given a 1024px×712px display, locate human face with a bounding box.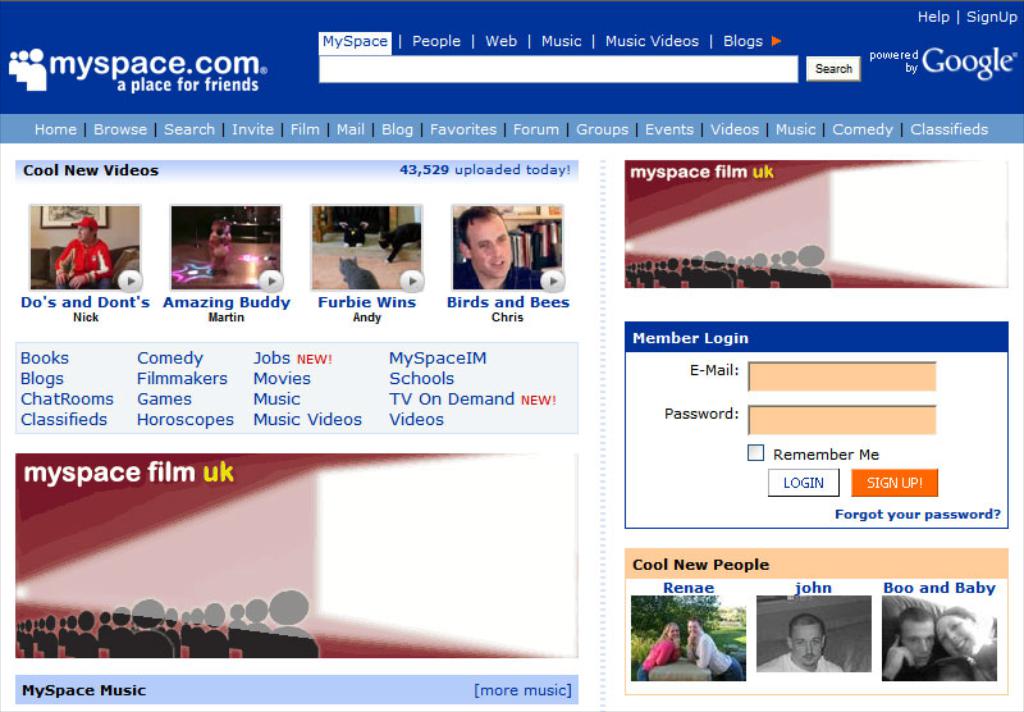
Located: [left=468, top=215, right=511, bottom=279].
